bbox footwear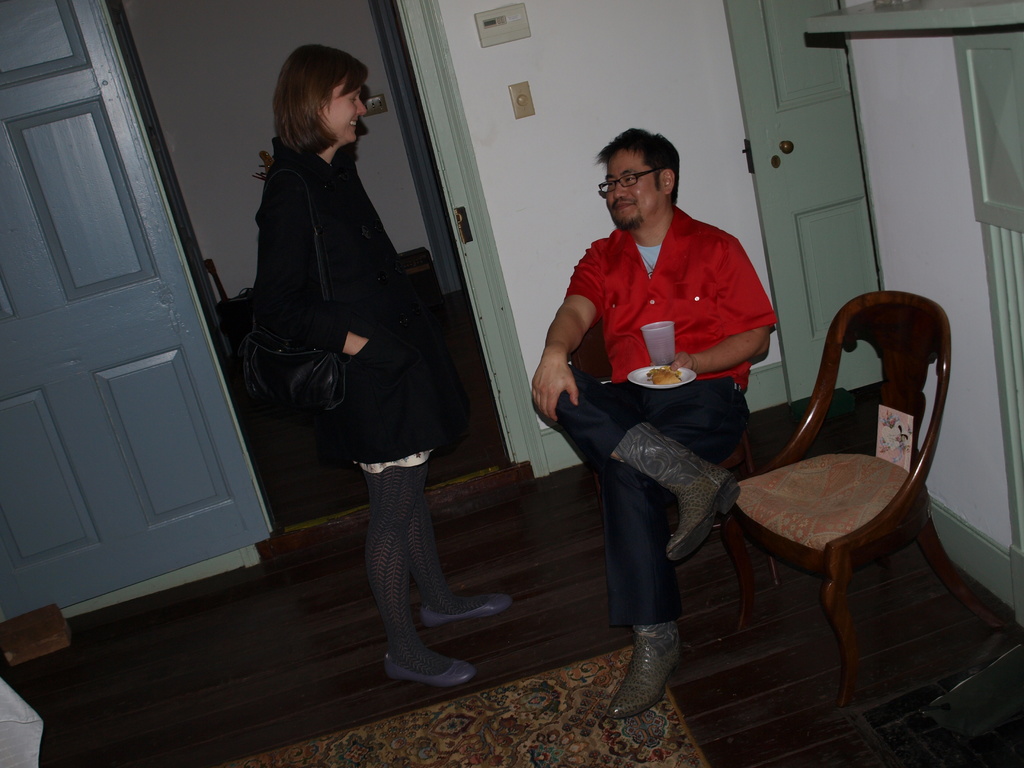
rect(627, 433, 742, 572)
